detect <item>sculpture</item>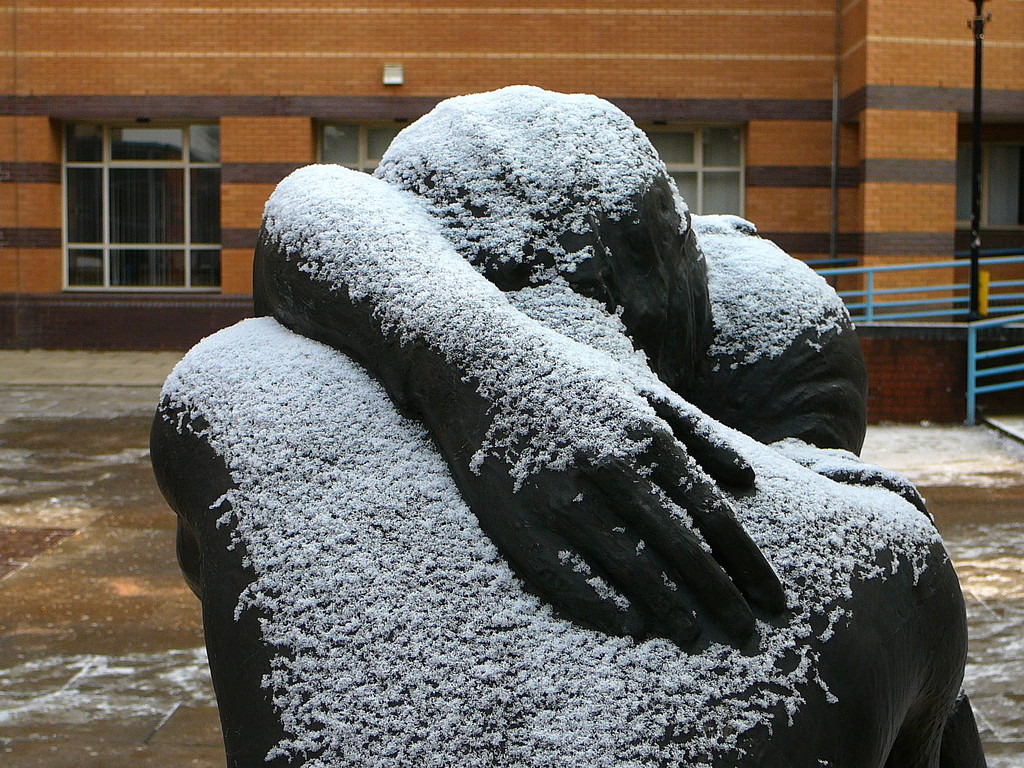
crop(230, 86, 925, 726)
